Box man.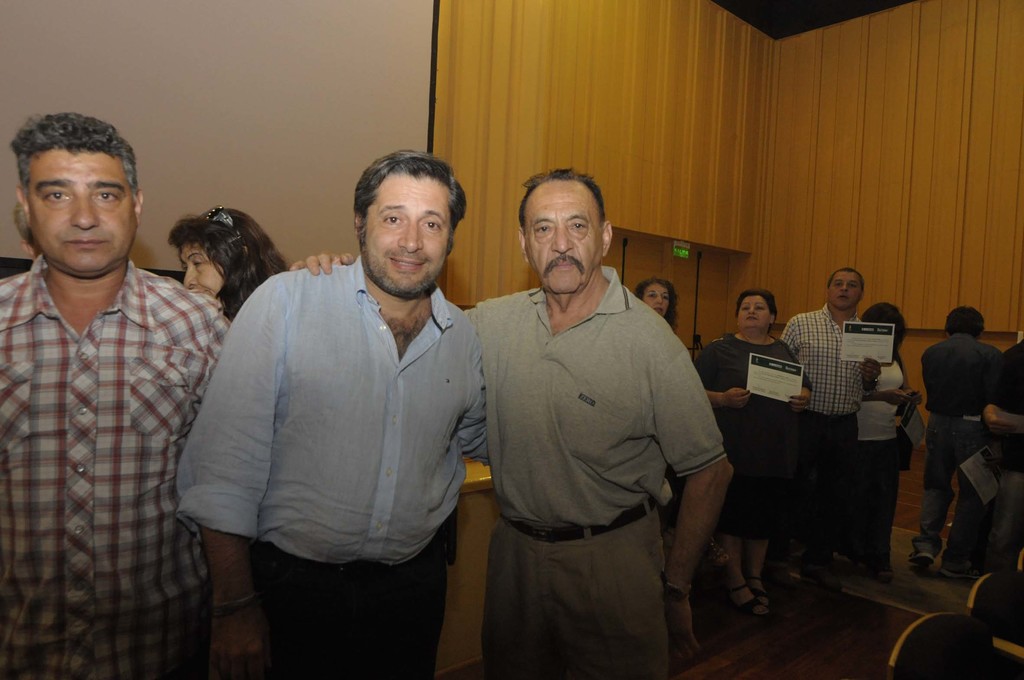
select_region(0, 114, 234, 679).
